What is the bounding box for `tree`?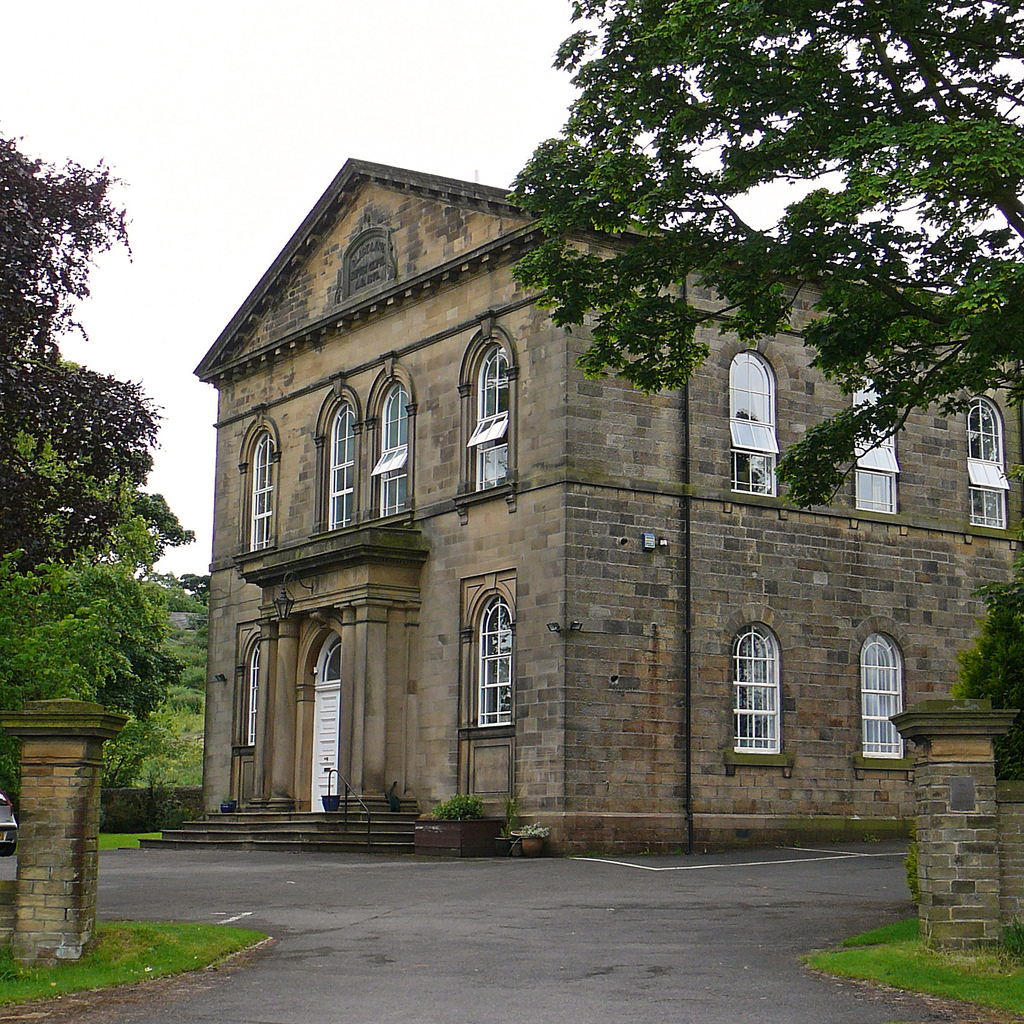
(x1=511, y1=0, x2=1023, y2=502).
